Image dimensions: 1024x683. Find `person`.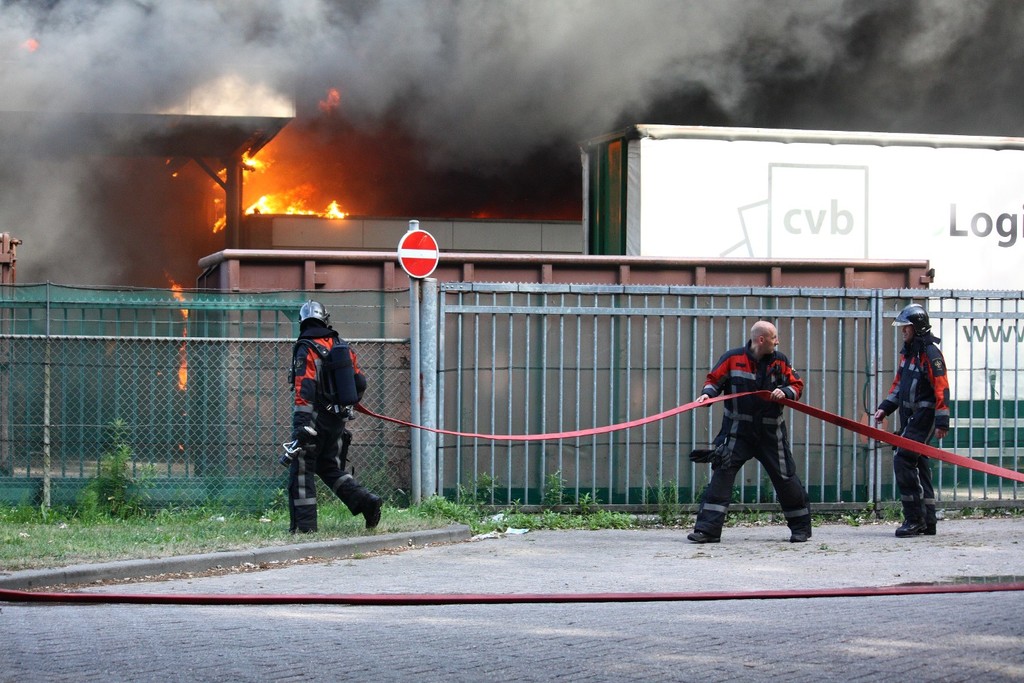
<bbox>290, 296, 393, 536</bbox>.
